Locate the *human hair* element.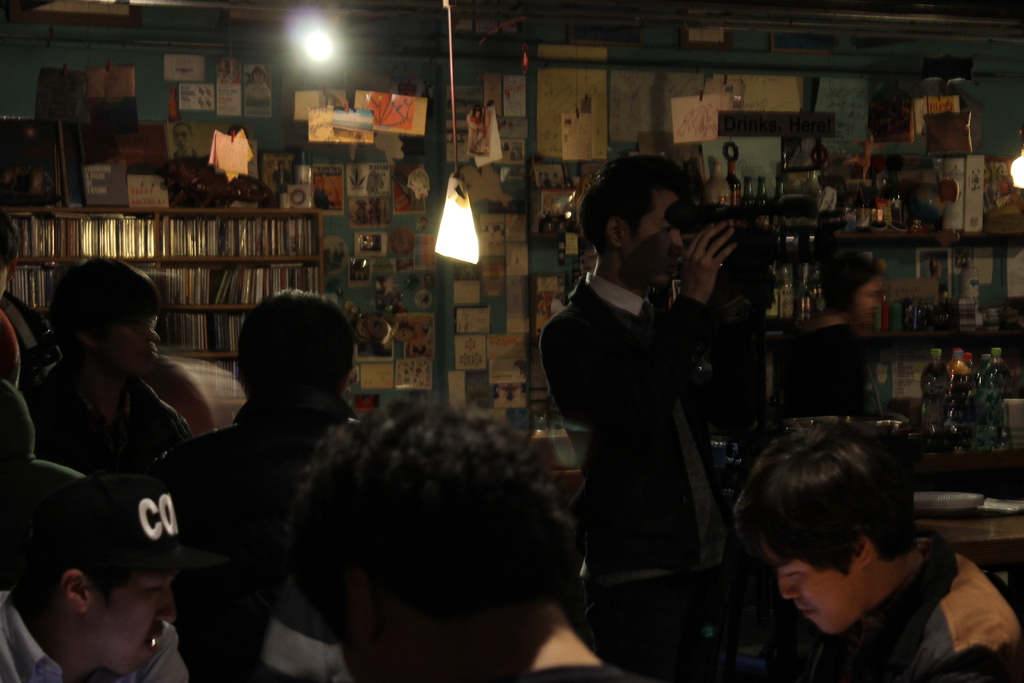
Element bbox: locate(234, 291, 355, 408).
